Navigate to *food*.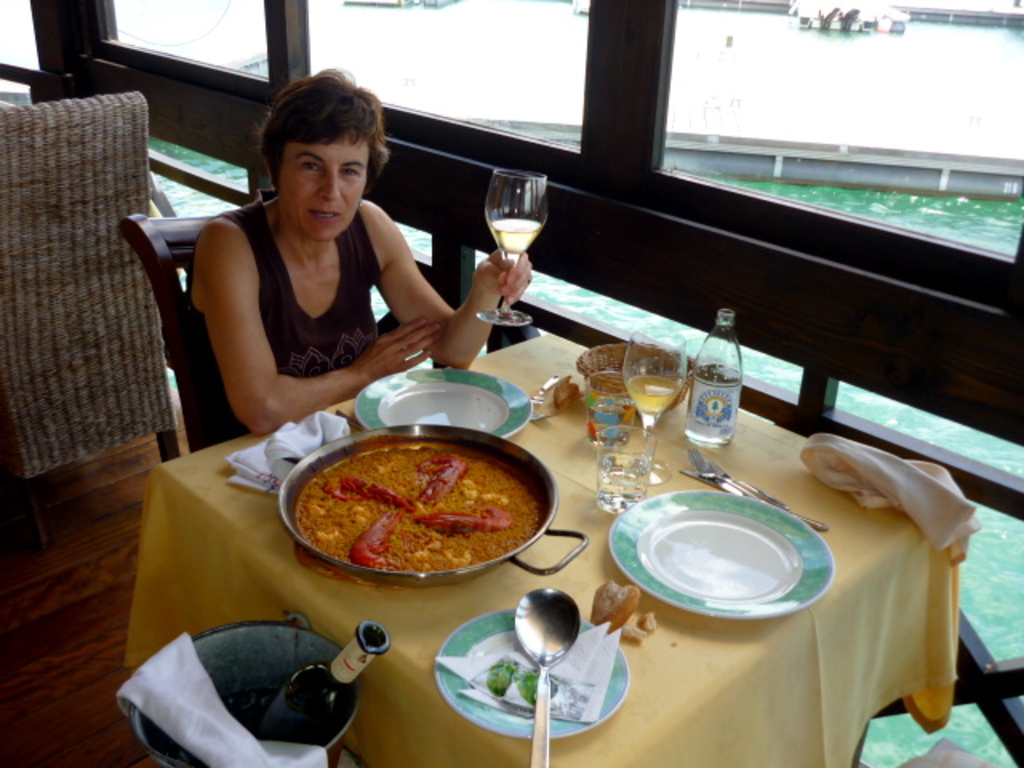
Navigation target: [left=597, top=584, right=661, bottom=642].
